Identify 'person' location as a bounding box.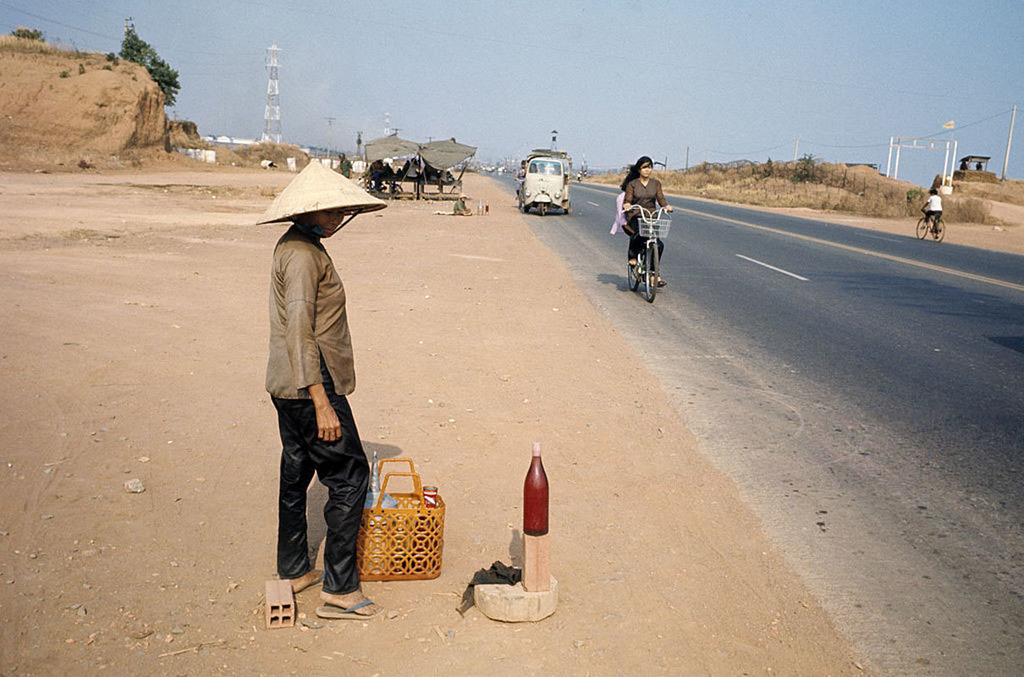
BBox(261, 150, 377, 628).
